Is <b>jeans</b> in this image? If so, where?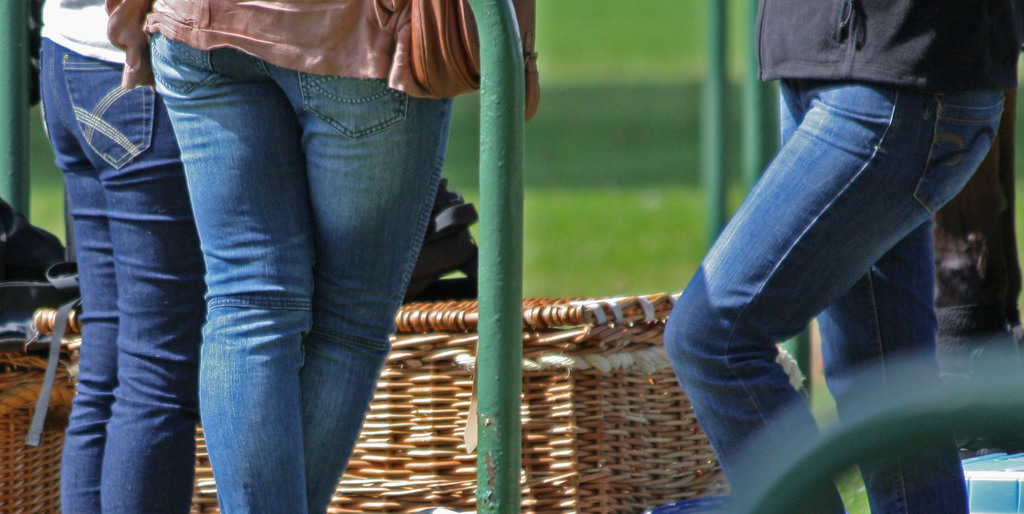
Yes, at (left=663, top=78, right=1006, bottom=513).
